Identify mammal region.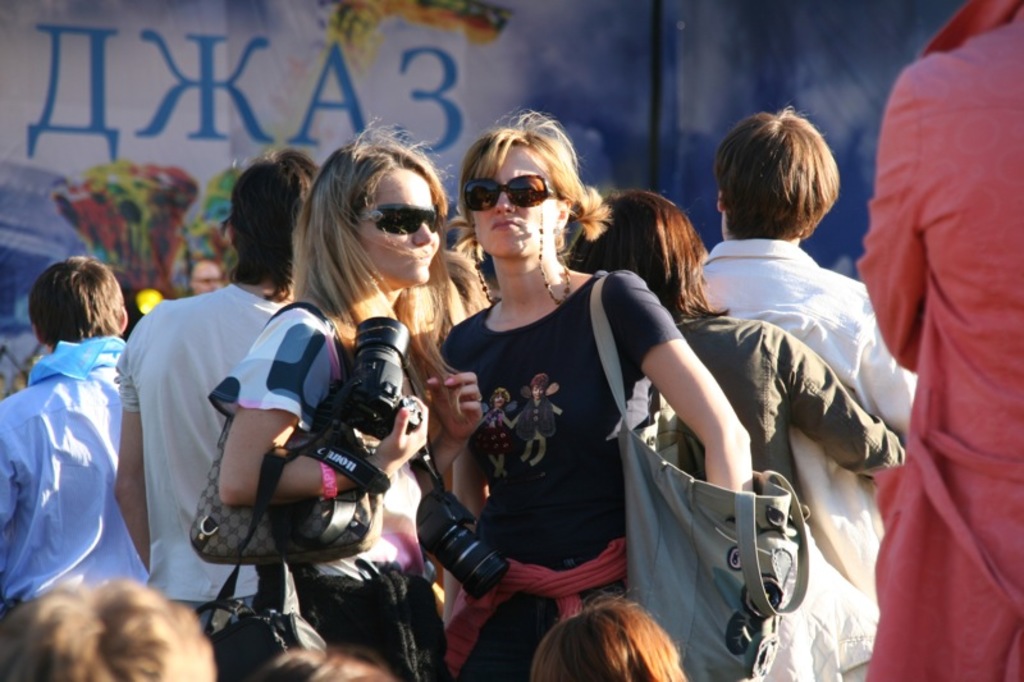
Region: [x1=247, y1=642, x2=394, y2=681].
